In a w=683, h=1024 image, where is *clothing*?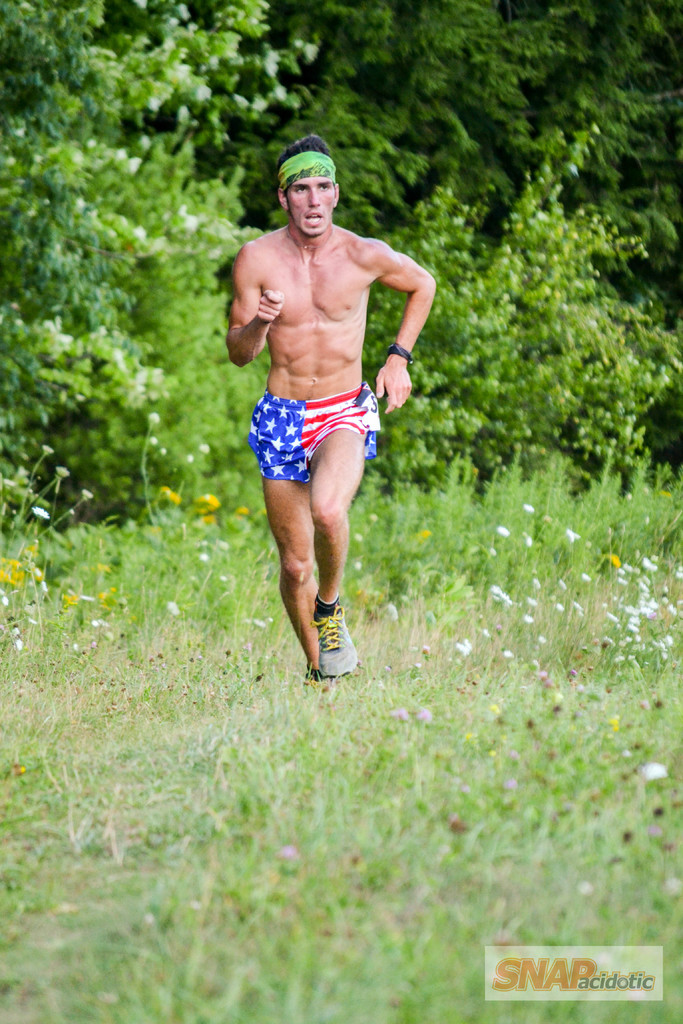
BBox(247, 380, 379, 486).
